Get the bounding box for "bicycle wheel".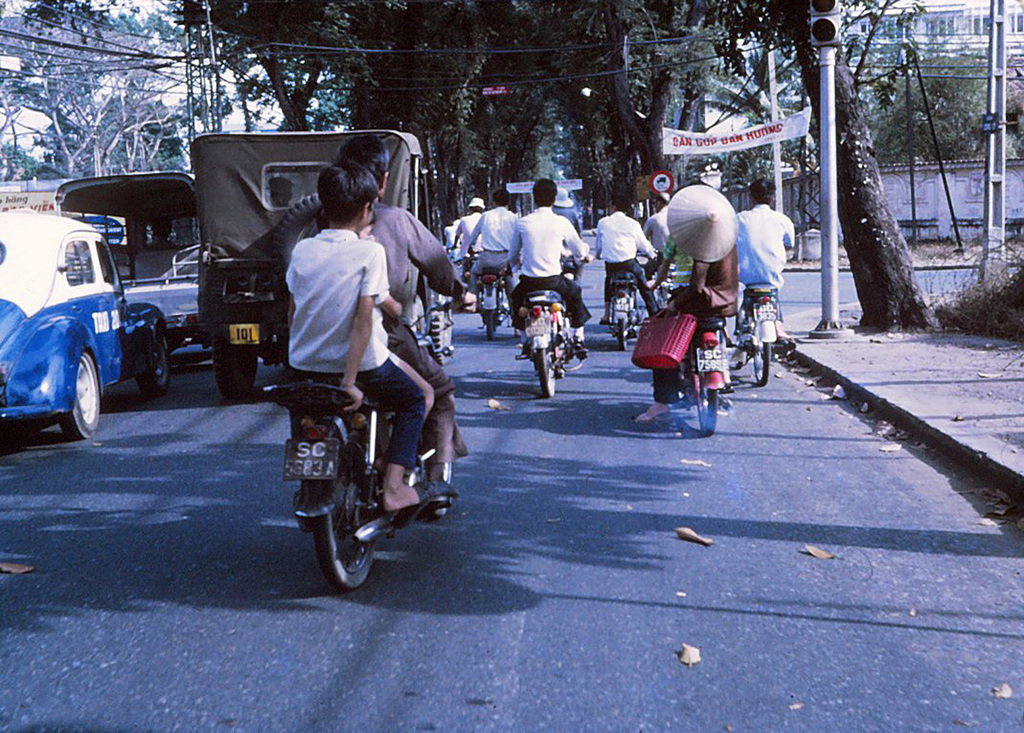
bbox(294, 426, 400, 596).
